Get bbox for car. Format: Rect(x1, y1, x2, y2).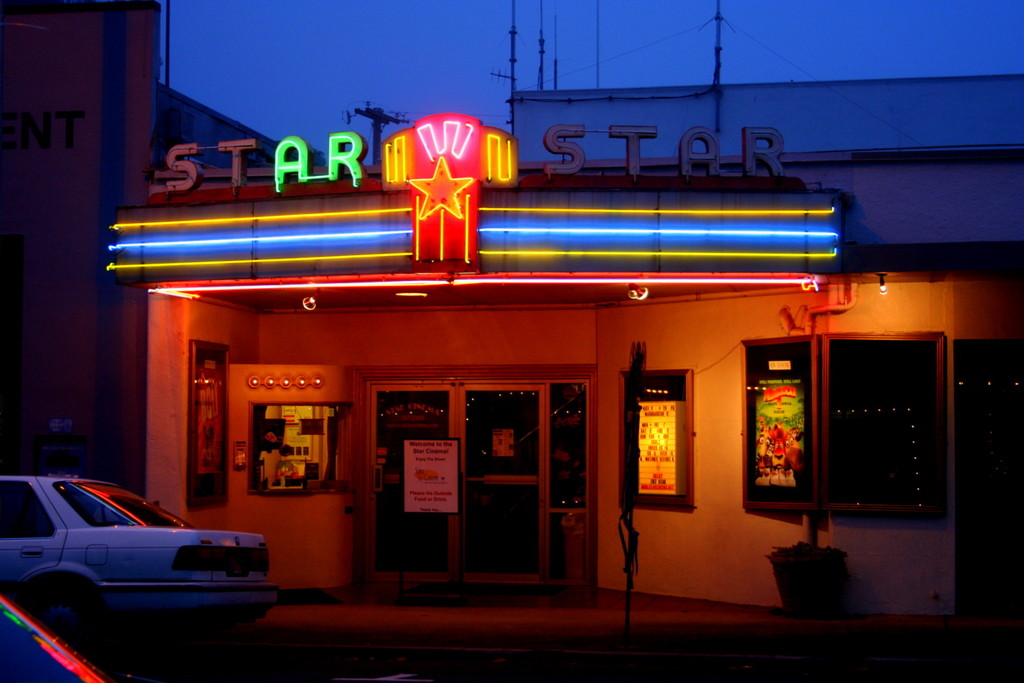
Rect(3, 474, 282, 648).
